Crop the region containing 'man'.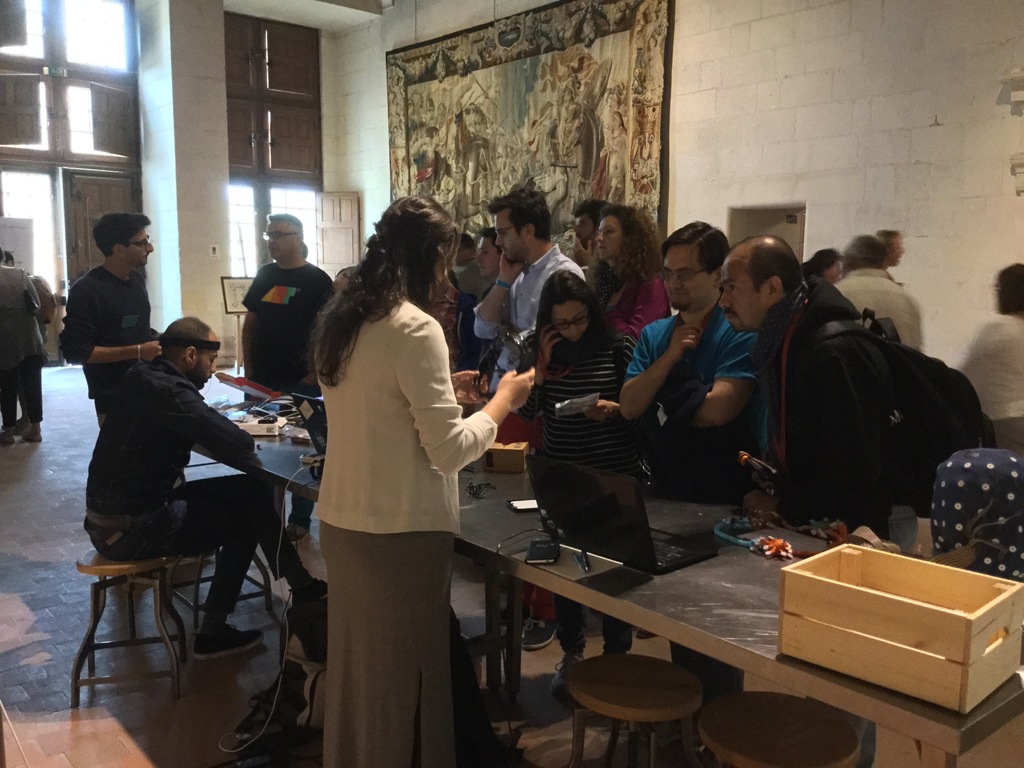
Crop region: 1/254/58/442.
